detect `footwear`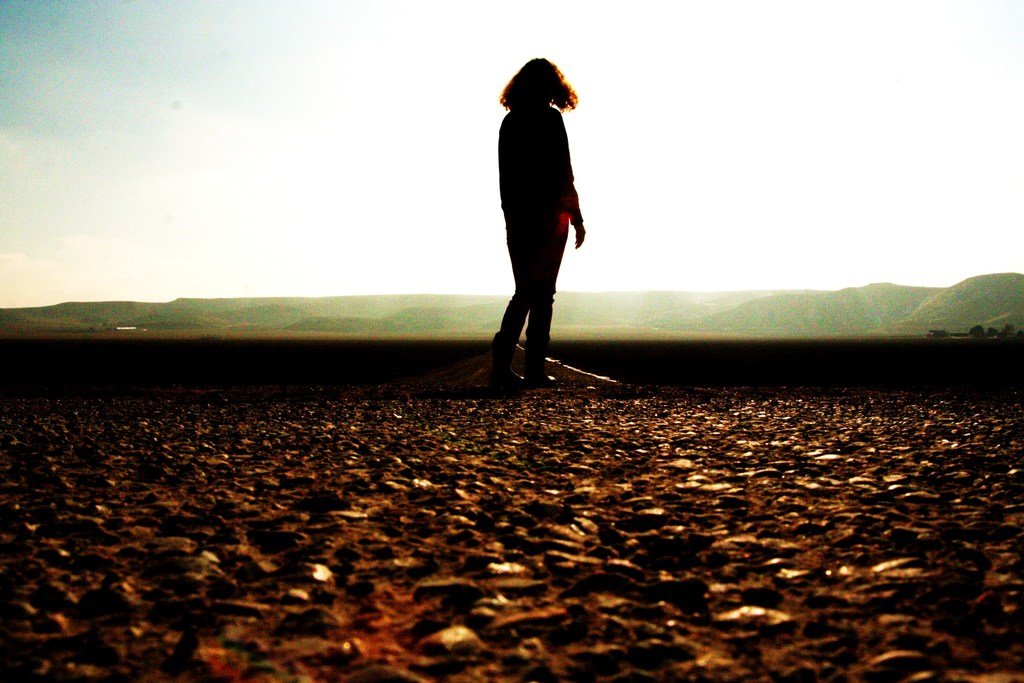
bbox(494, 370, 526, 391)
